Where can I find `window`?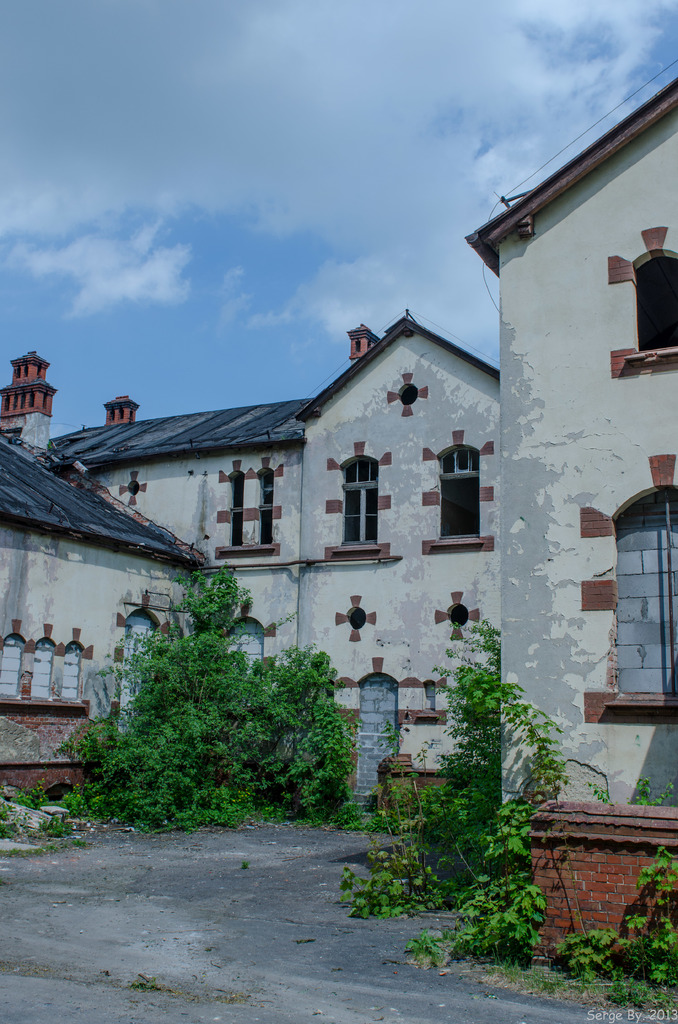
You can find it at 613:488:676:690.
